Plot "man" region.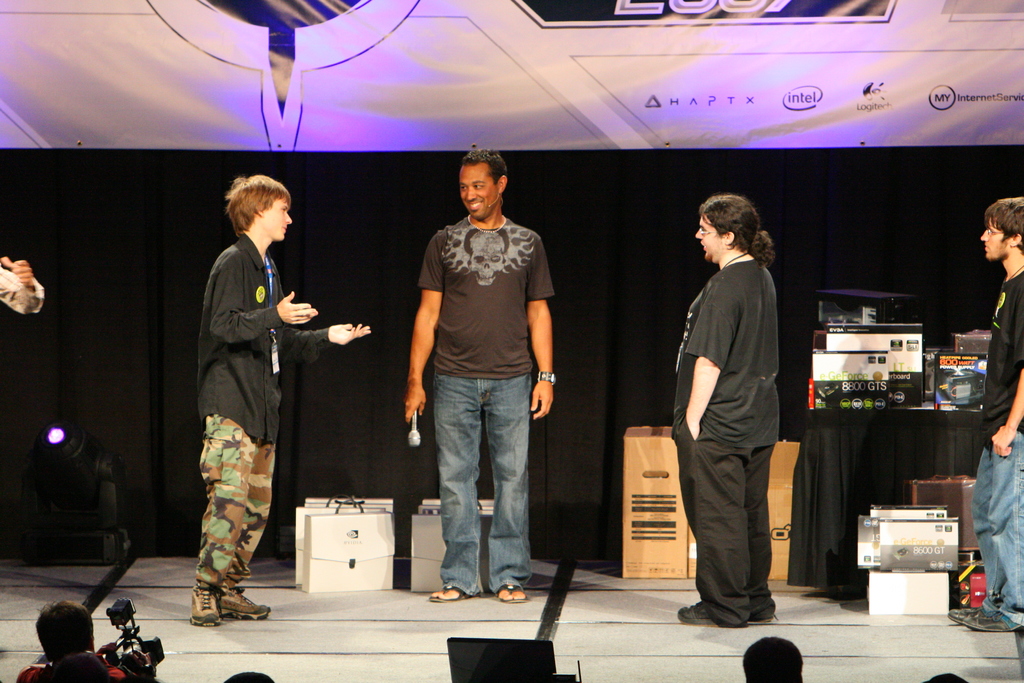
Plotted at box(391, 135, 555, 611).
